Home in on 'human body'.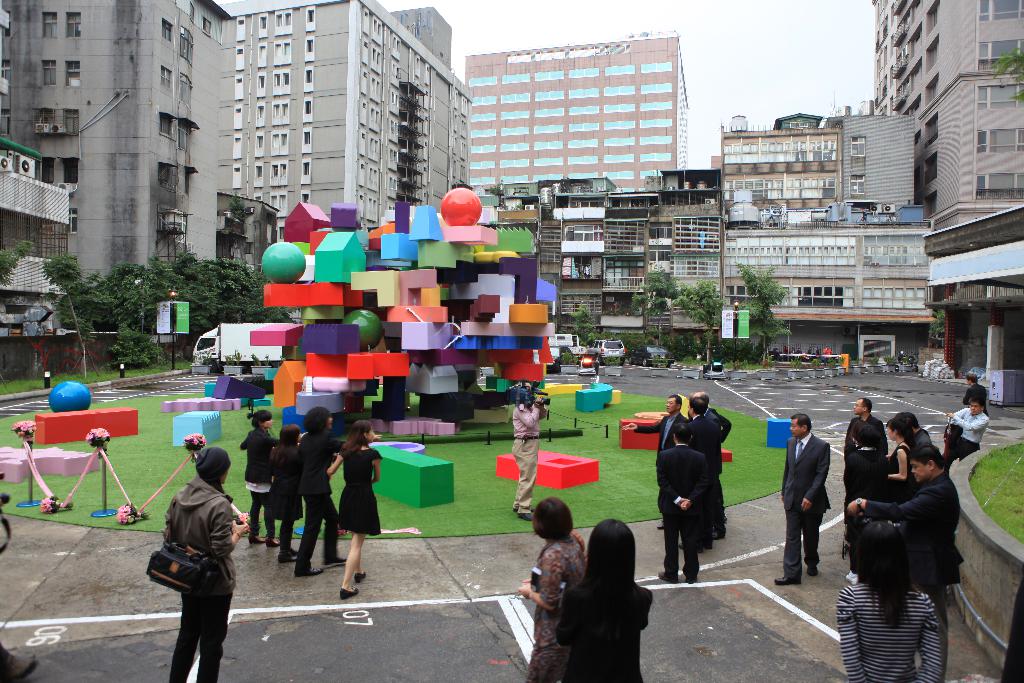
Homed in at <bbox>829, 367, 998, 682</bbox>.
